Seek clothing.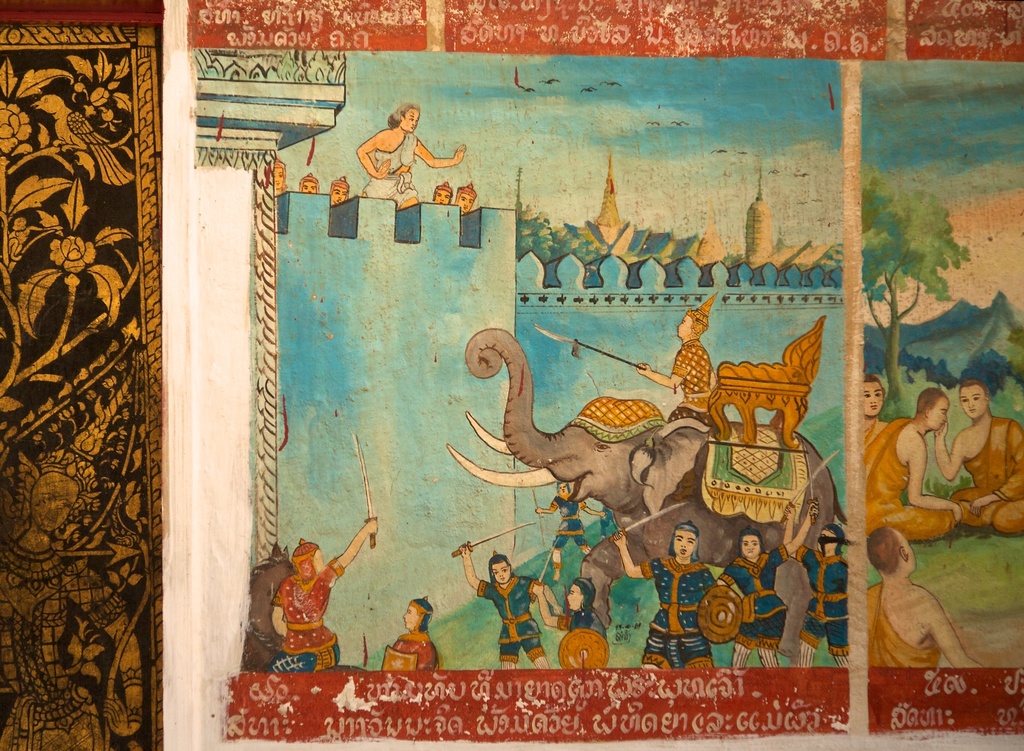
select_region(477, 574, 544, 665).
